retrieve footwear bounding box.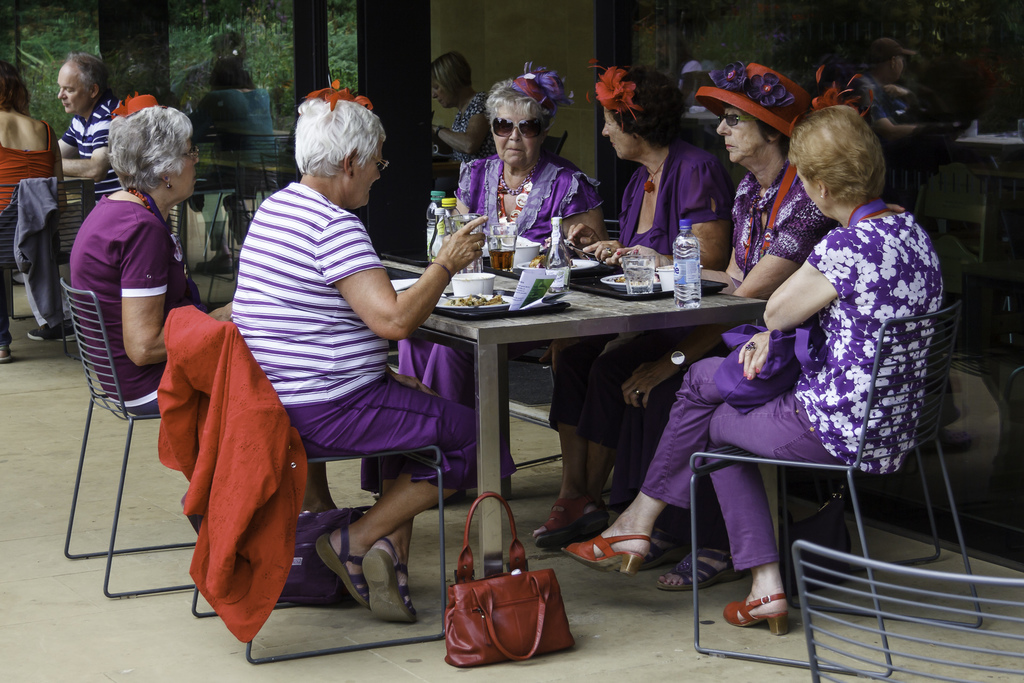
Bounding box: 724, 589, 790, 643.
